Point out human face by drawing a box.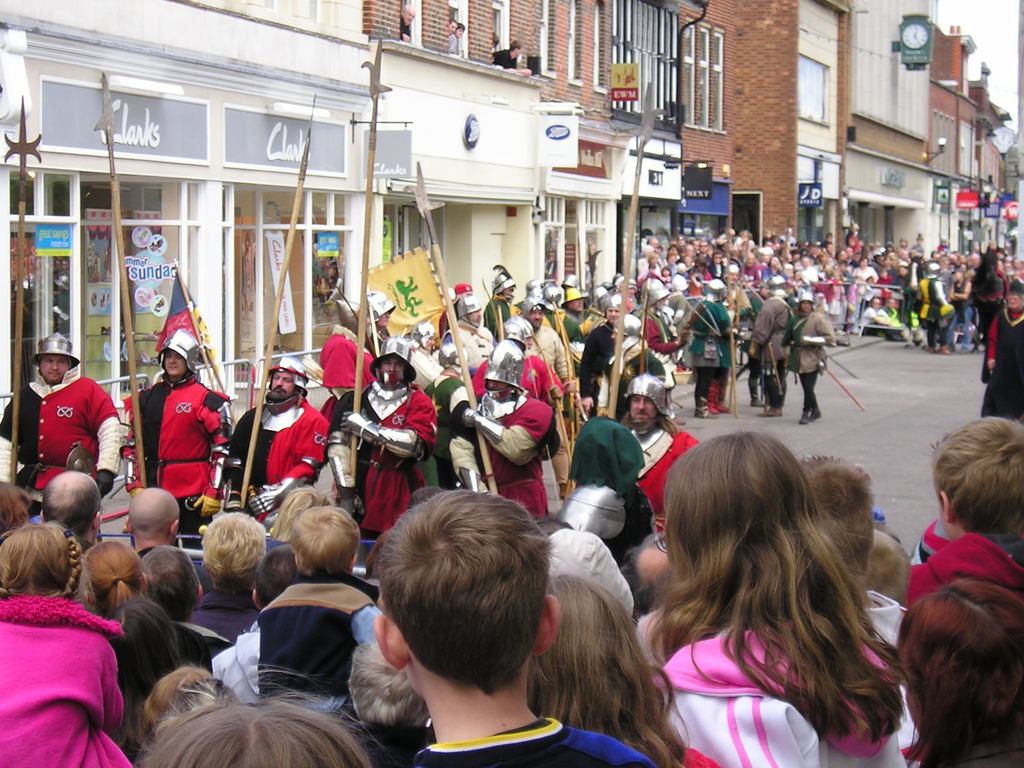
(627, 399, 662, 420).
